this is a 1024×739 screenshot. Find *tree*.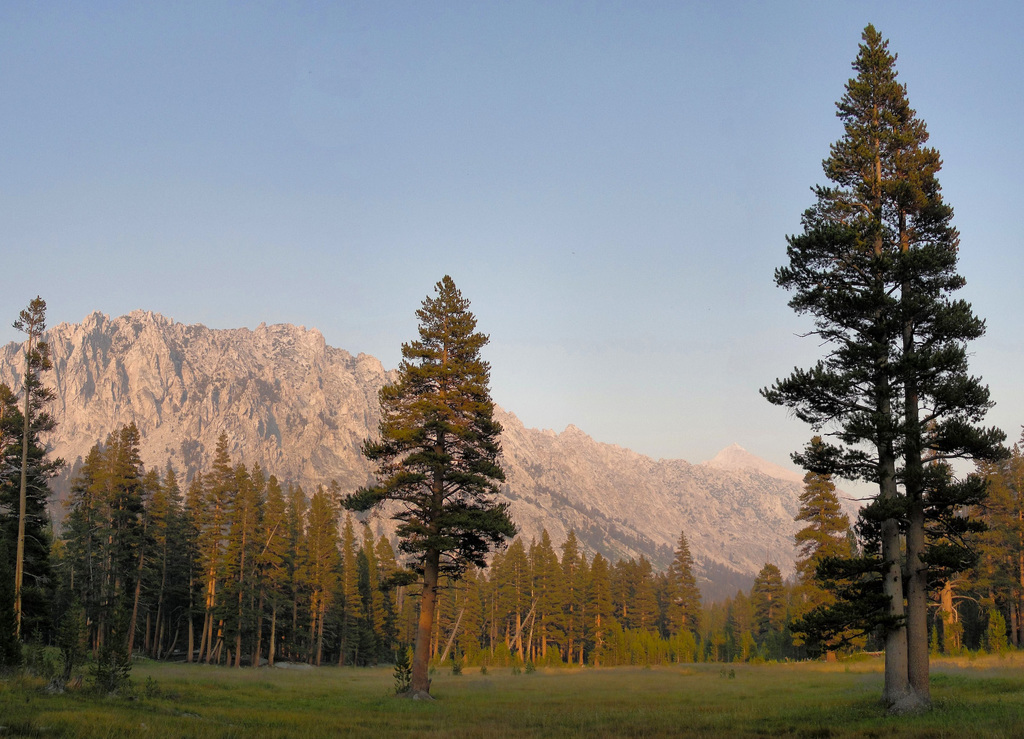
Bounding box: 65 418 141 678.
